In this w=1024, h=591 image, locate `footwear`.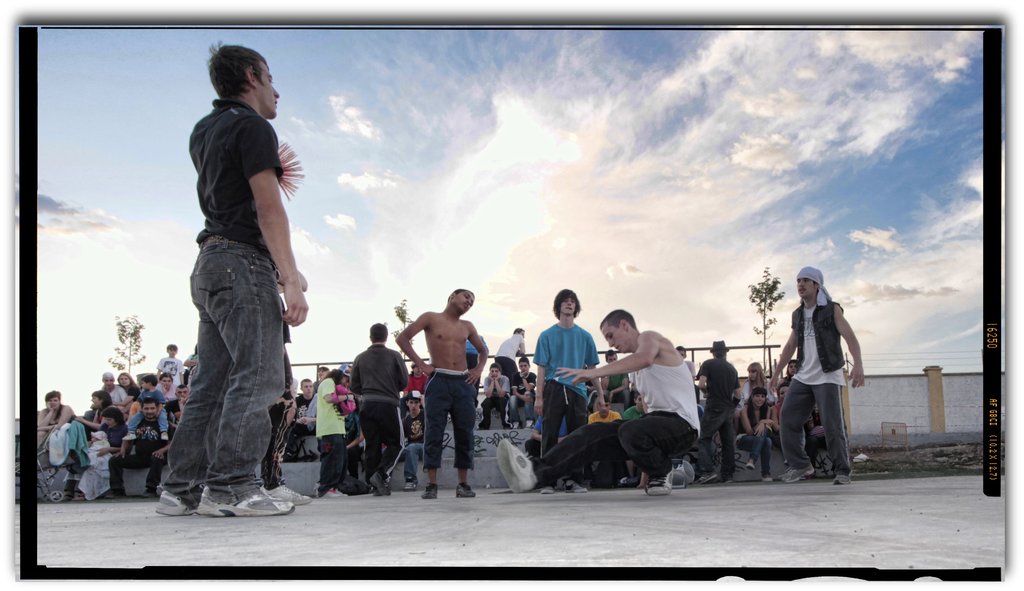
Bounding box: x1=644, y1=474, x2=671, y2=496.
